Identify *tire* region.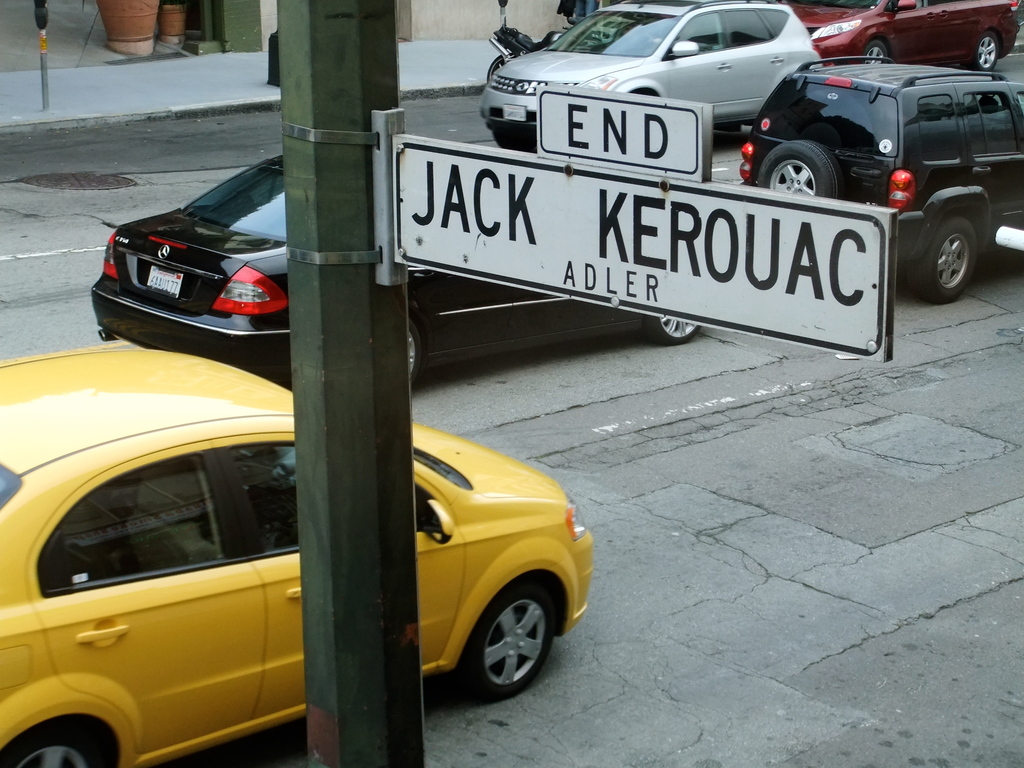
Region: {"x1": 756, "y1": 141, "x2": 848, "y2": 198}.
